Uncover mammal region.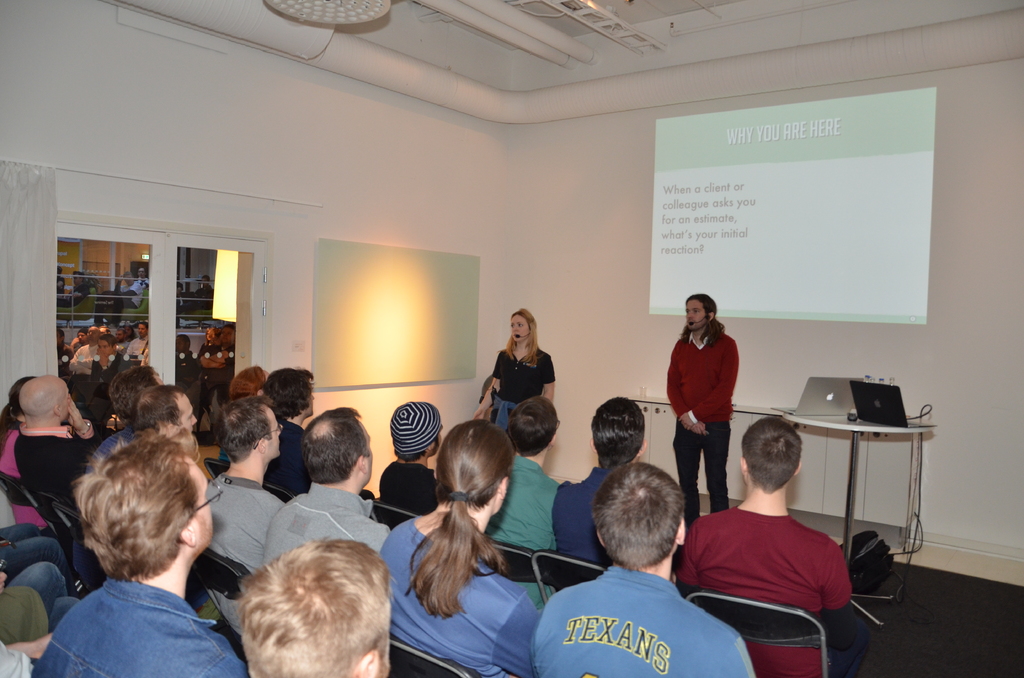
Uncovered: left=551, top=394, right=645, bottom=568.
